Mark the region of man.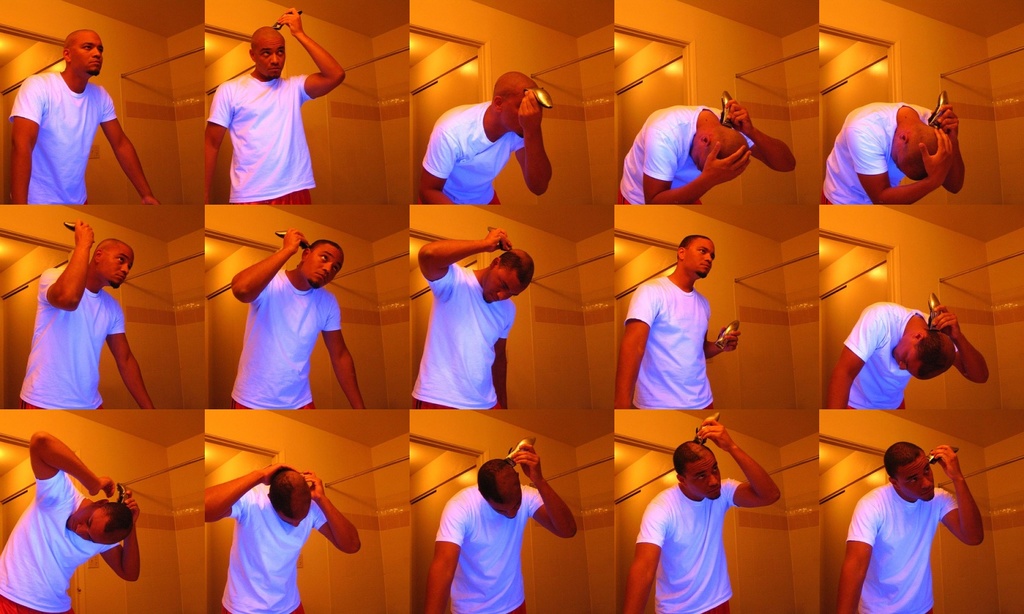
Region: <box>205,463,361,613</box>.
